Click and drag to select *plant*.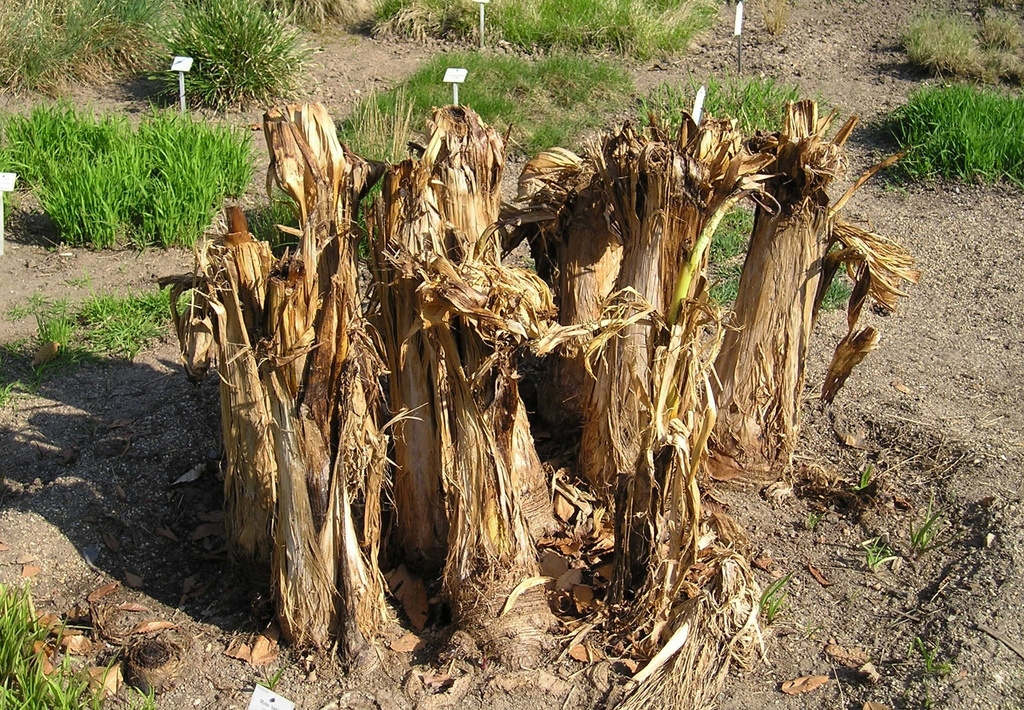
Selection: <region>754, 568, 799, 624</region>.
